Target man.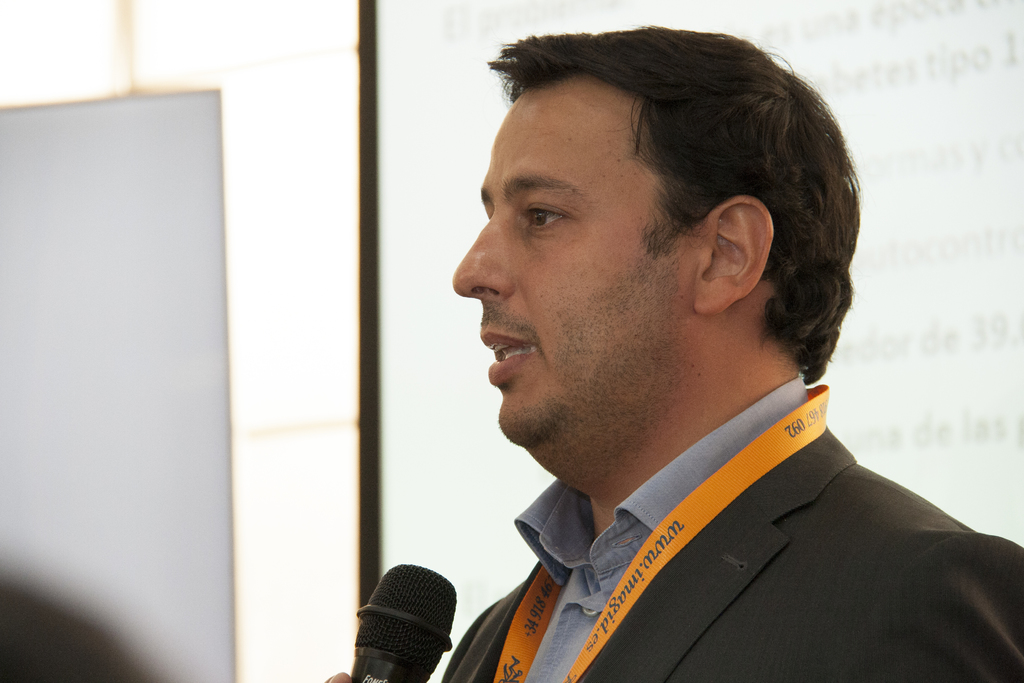
Target region: l=317, t=24, r=1023, b=682.
